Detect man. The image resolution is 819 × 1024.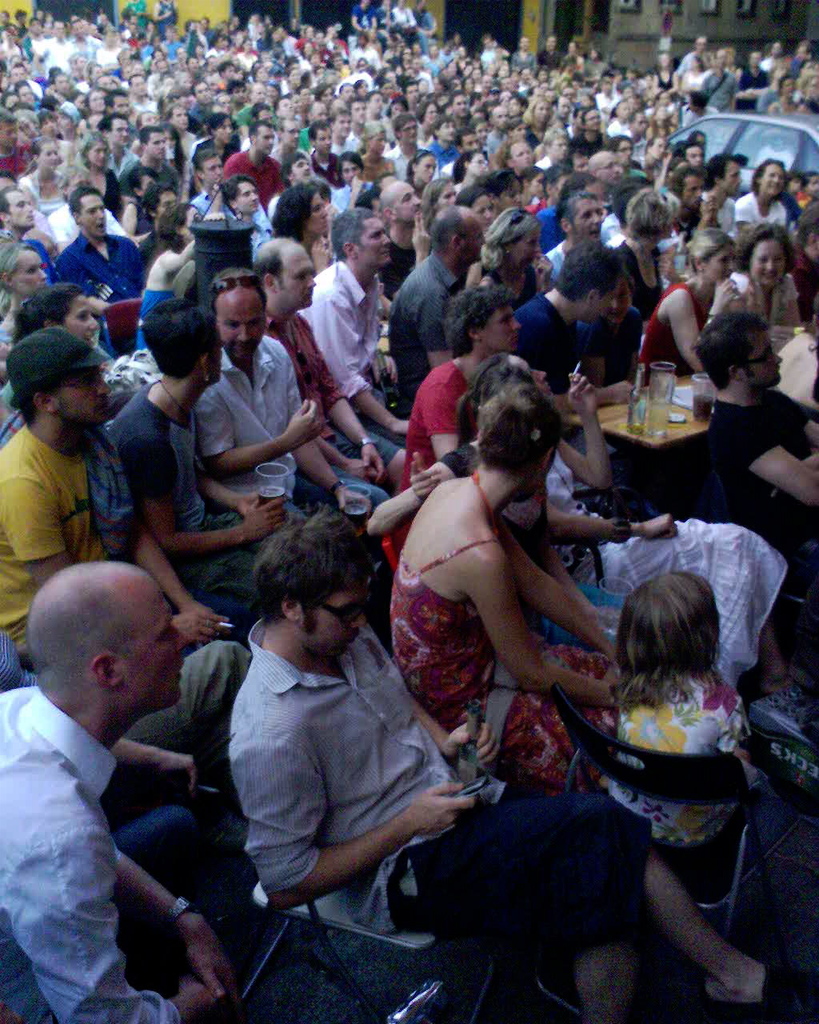
{"x1": 0, "y1": 103, "x2": 36, "y2": 186}.
